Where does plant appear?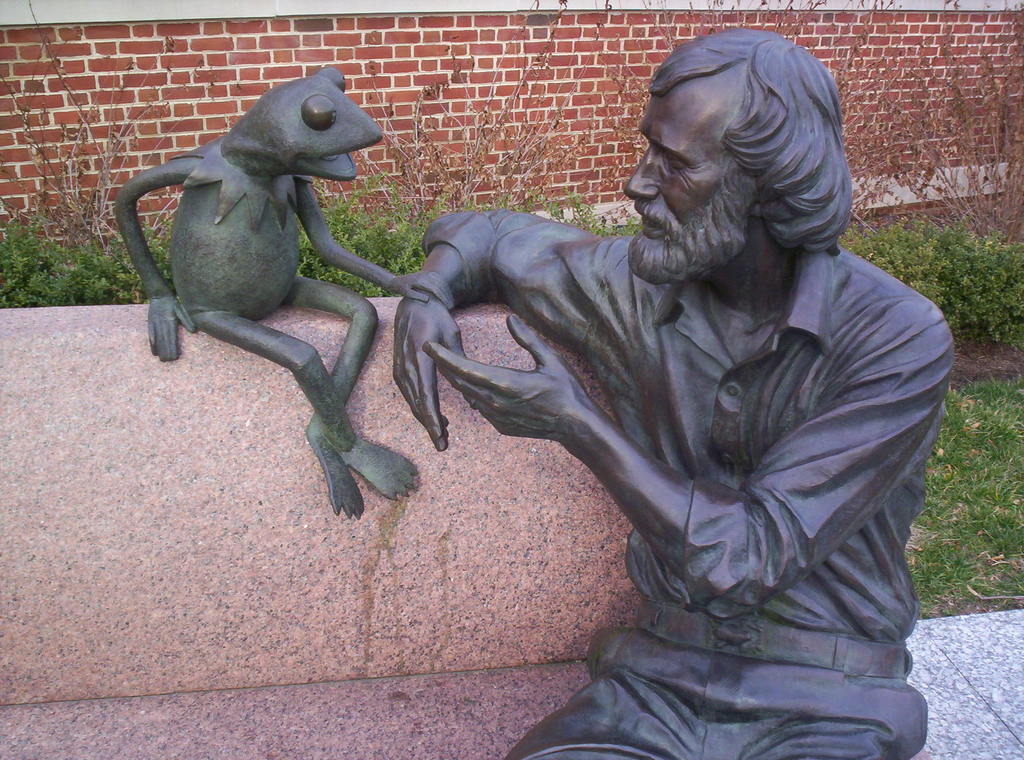
Appears at detection(820, 0, 1023, 245).
